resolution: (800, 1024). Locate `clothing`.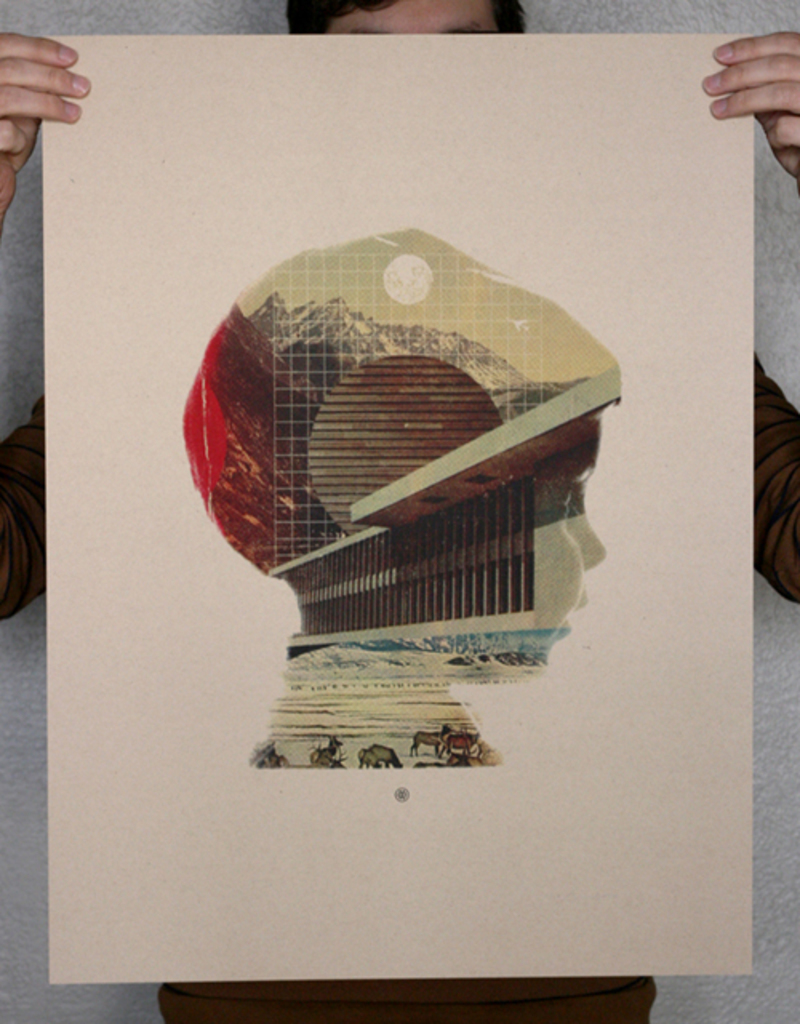
[x1=0, y1=387, x2=798, y2=1022].
